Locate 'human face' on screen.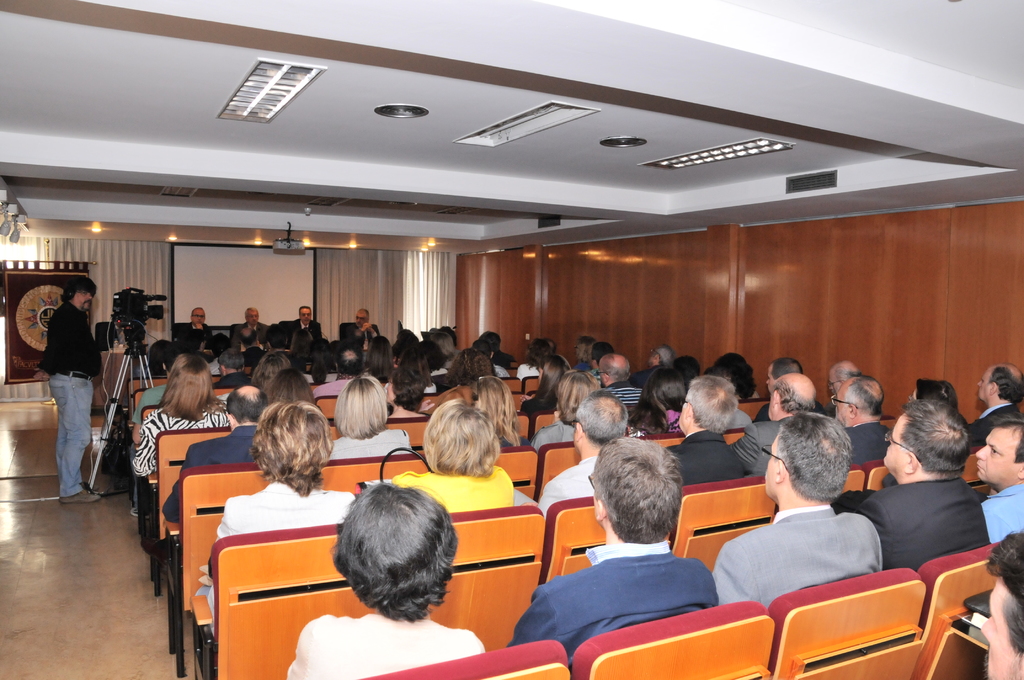
On screen at <box>353,315,368,323</box>.
